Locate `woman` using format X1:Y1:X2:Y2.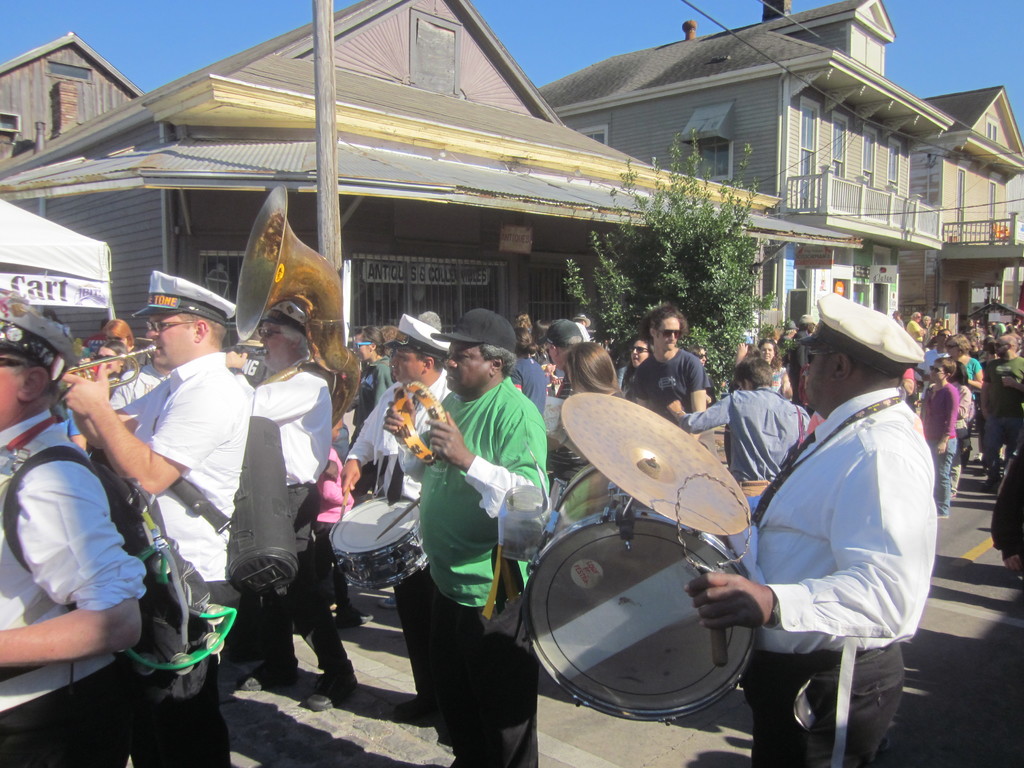
627:335:654:378.
